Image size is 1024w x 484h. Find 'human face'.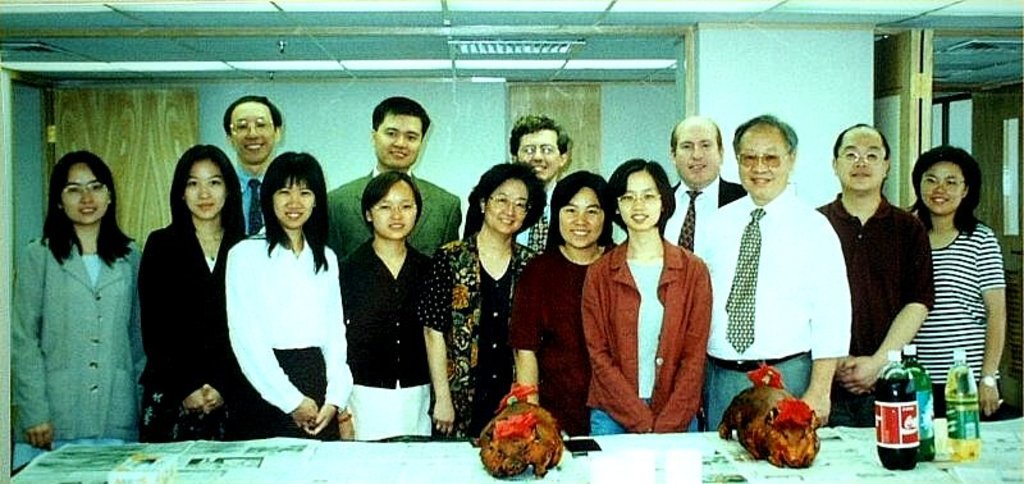
374,186,417,236.
